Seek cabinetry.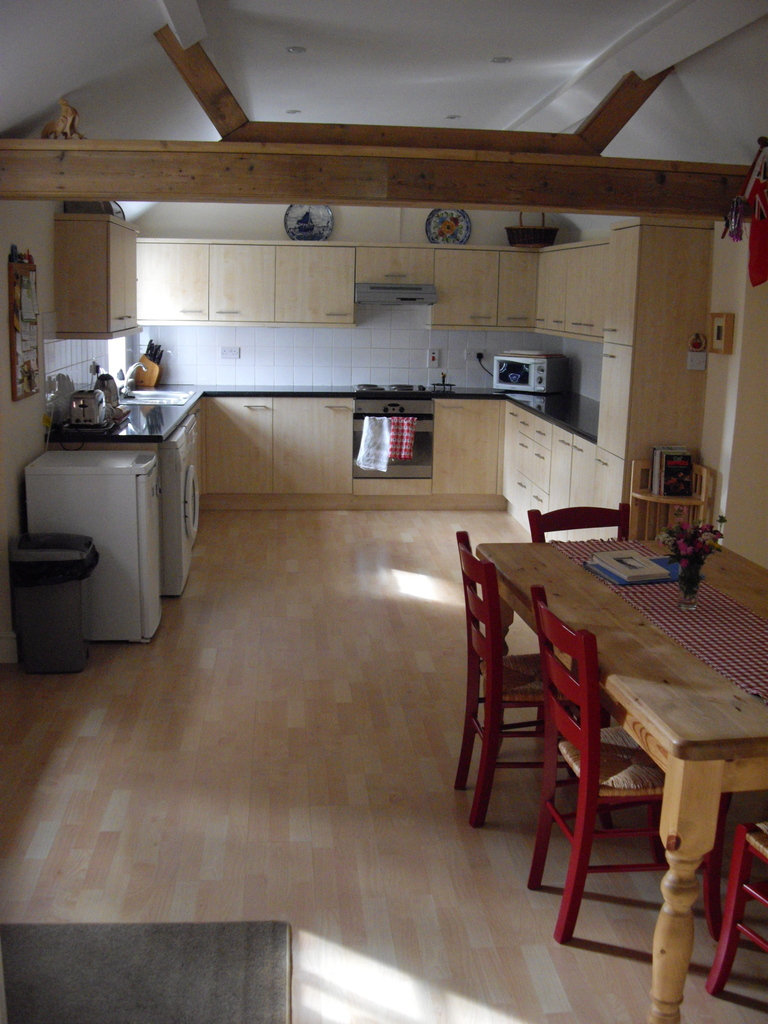
[x1=604, y1=216, x2=707, y2=350].
